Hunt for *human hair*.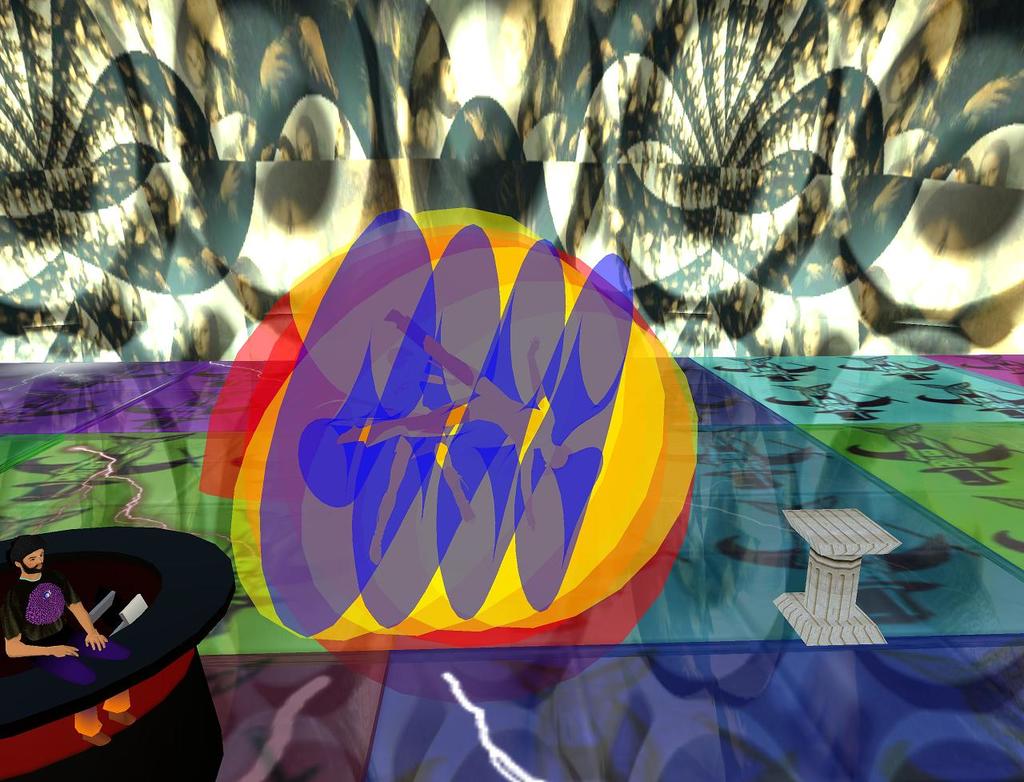
Hunted down at [6,535,44,566].
